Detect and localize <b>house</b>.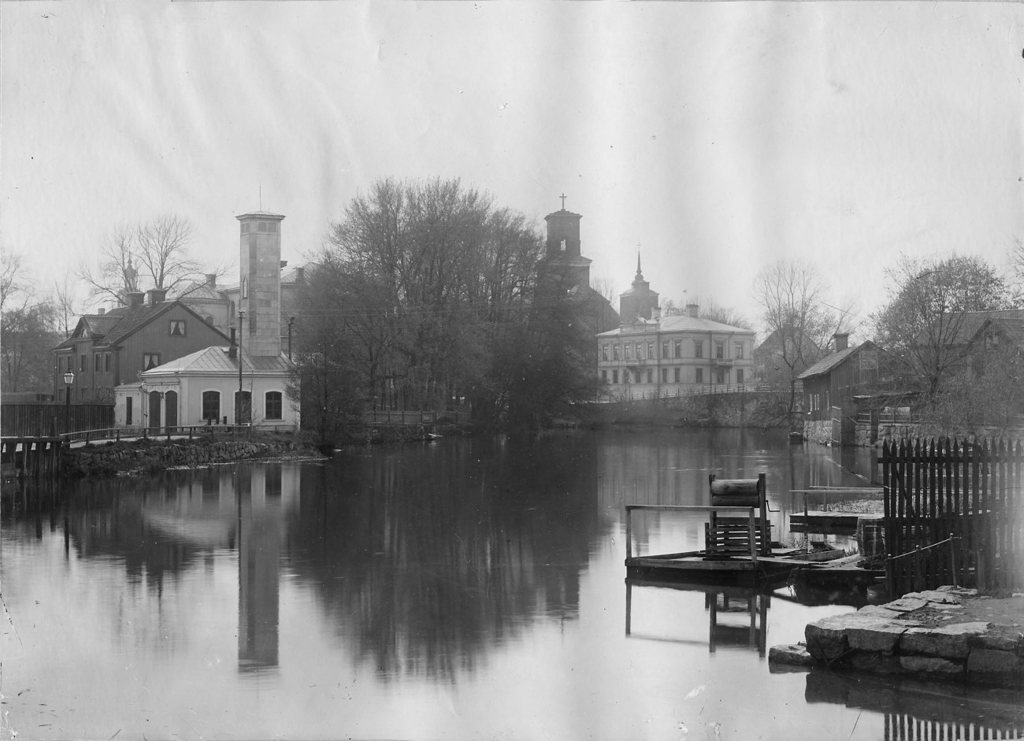
Localized at (x1=491, y1=181, x2=640, y2=469).
